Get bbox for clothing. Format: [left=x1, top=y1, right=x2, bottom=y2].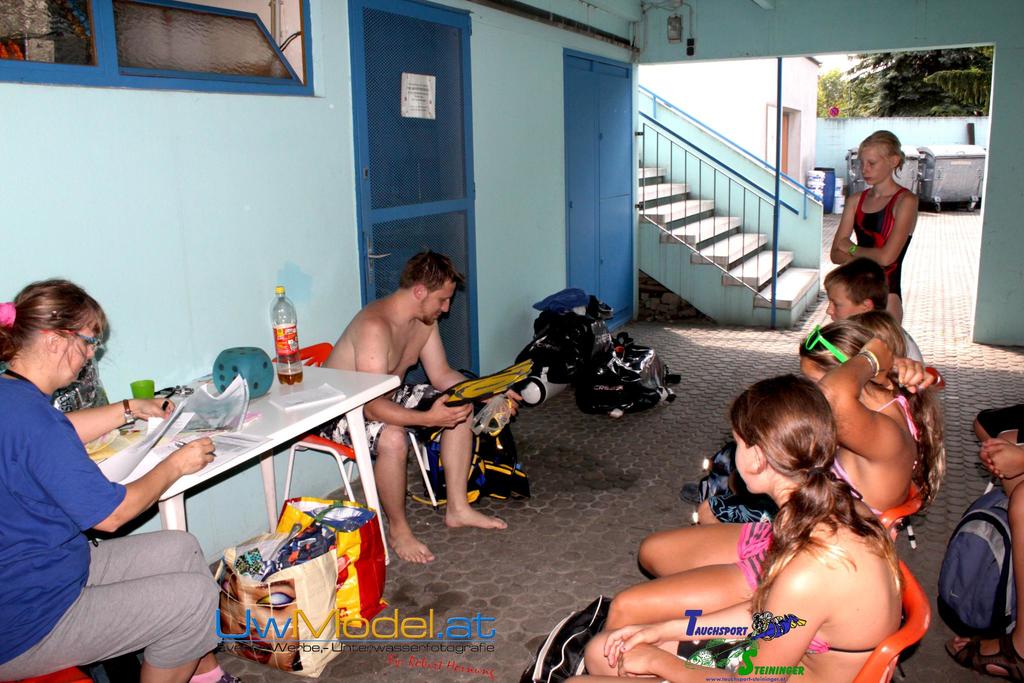
[left=8, top=344, right=184, bottom=661].
